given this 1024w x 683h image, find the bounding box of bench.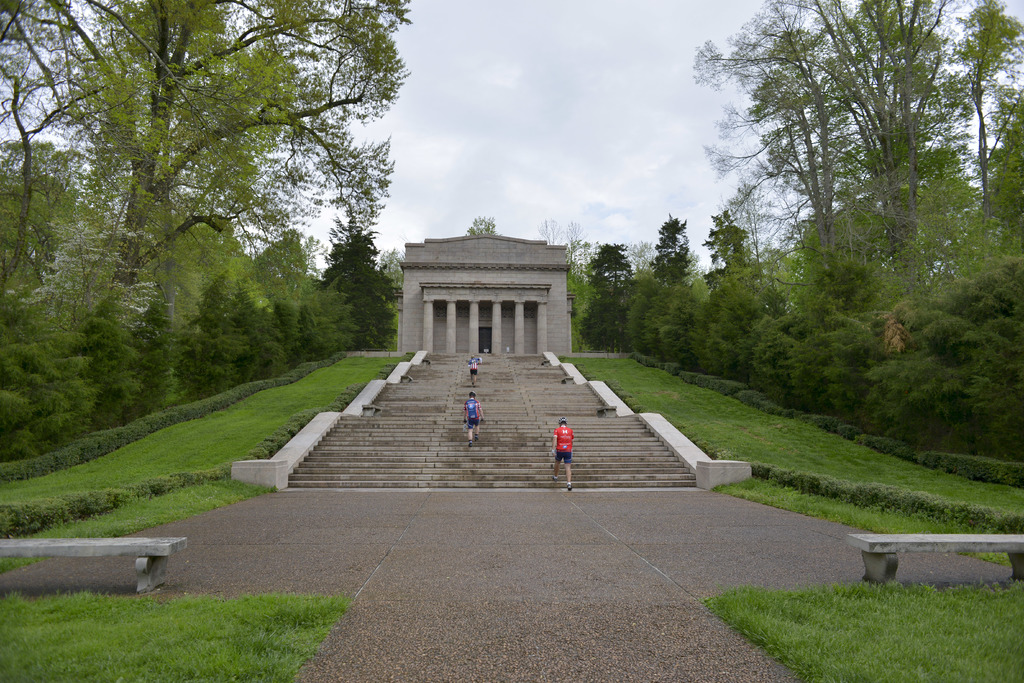
541,359,551,365.
